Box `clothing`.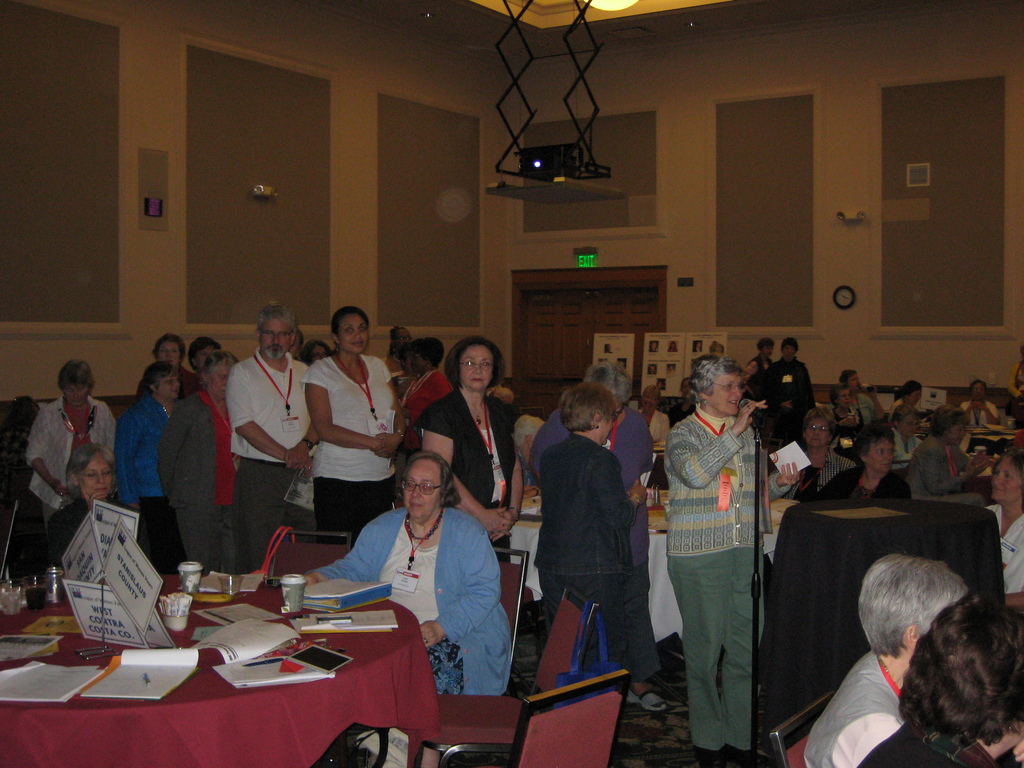
locate(29, 379, 109, 523).
